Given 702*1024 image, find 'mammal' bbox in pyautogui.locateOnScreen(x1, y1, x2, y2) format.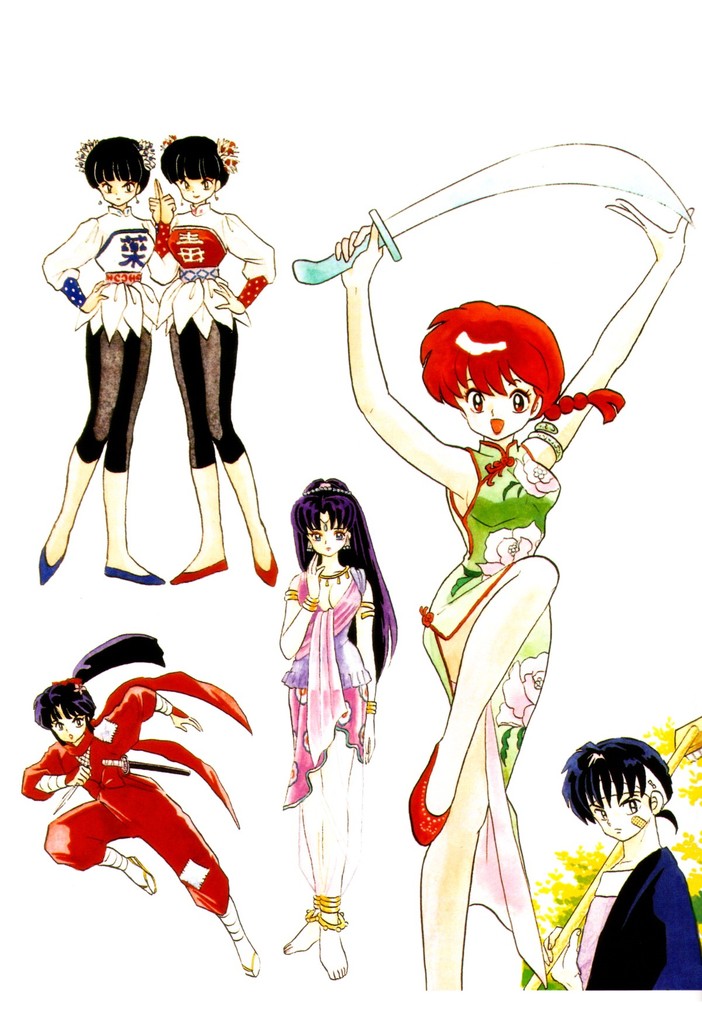
pyautogui.locateOnScreen(36, 138, 176, 586).
